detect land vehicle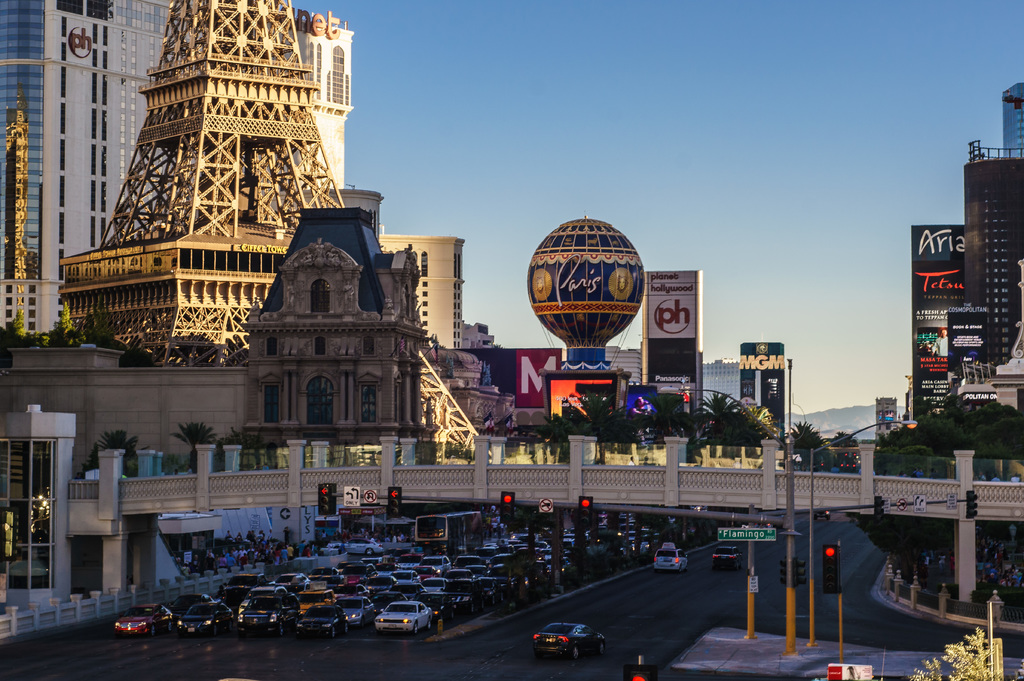
(left=236, top=585, right=287, bottom=612)
